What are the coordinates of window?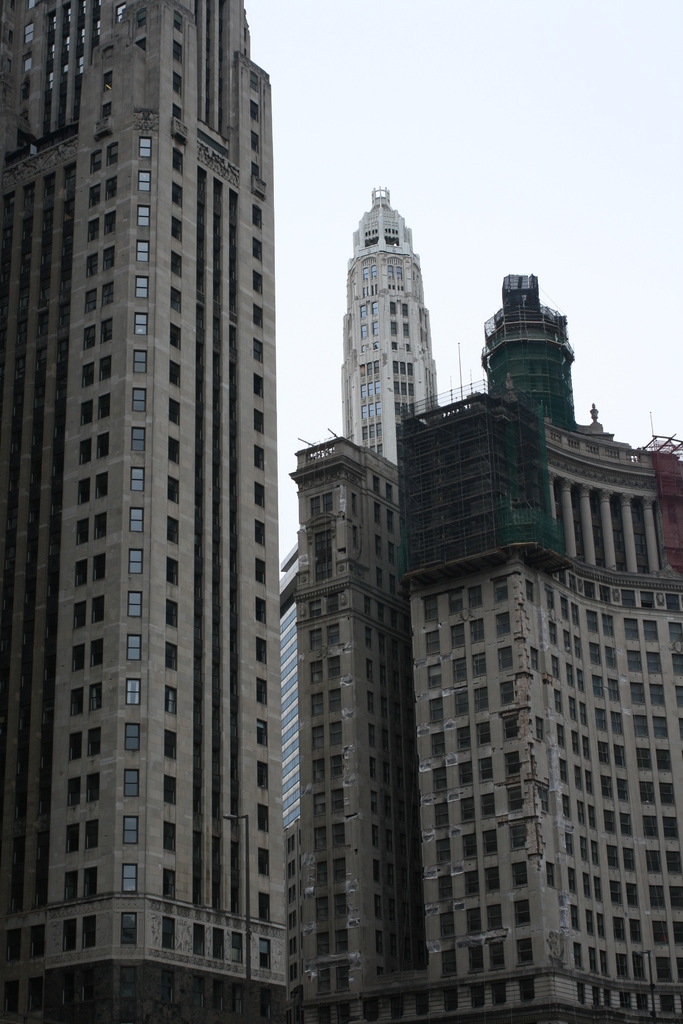
detection(484, 867, 506, 891).
